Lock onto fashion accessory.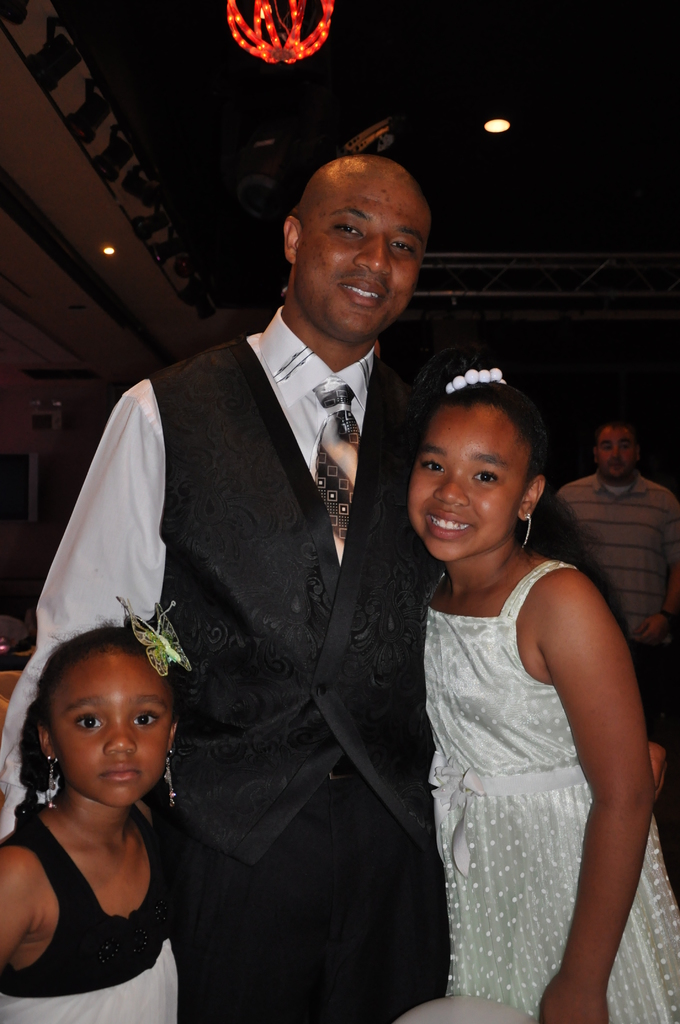
Locked: bbox(521, 509, 531, 553).
